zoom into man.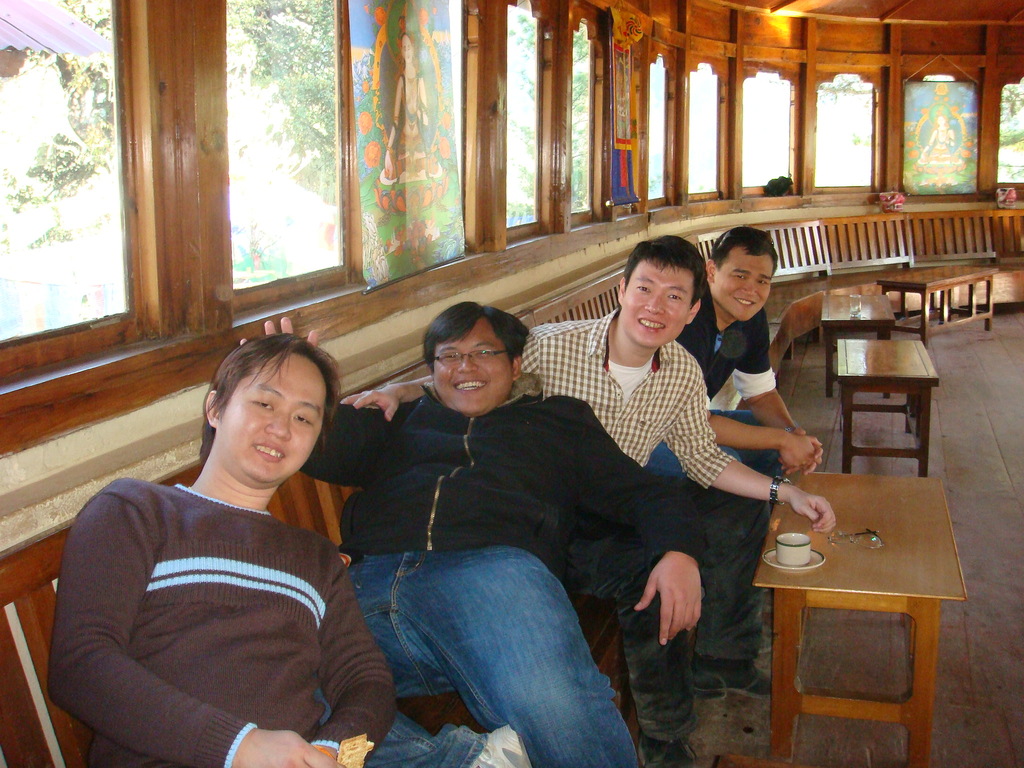
Zoom target: box=[239, 303, 705, 767].
